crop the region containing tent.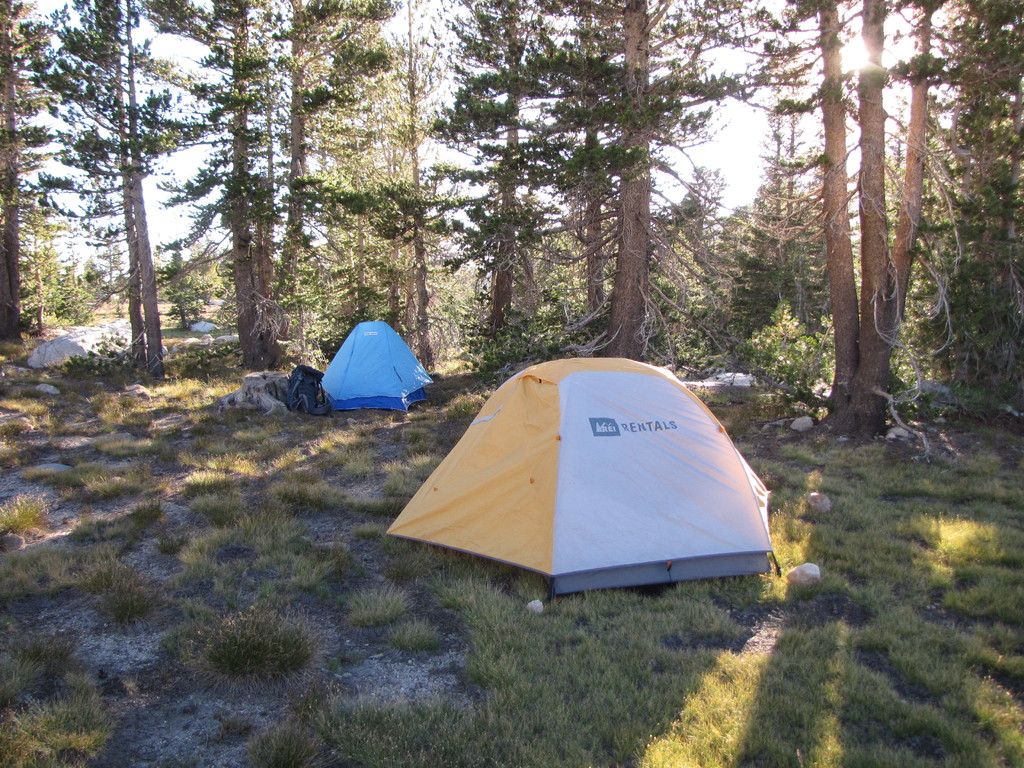
Crop region: bbox=(380, 345, 787, 617).
